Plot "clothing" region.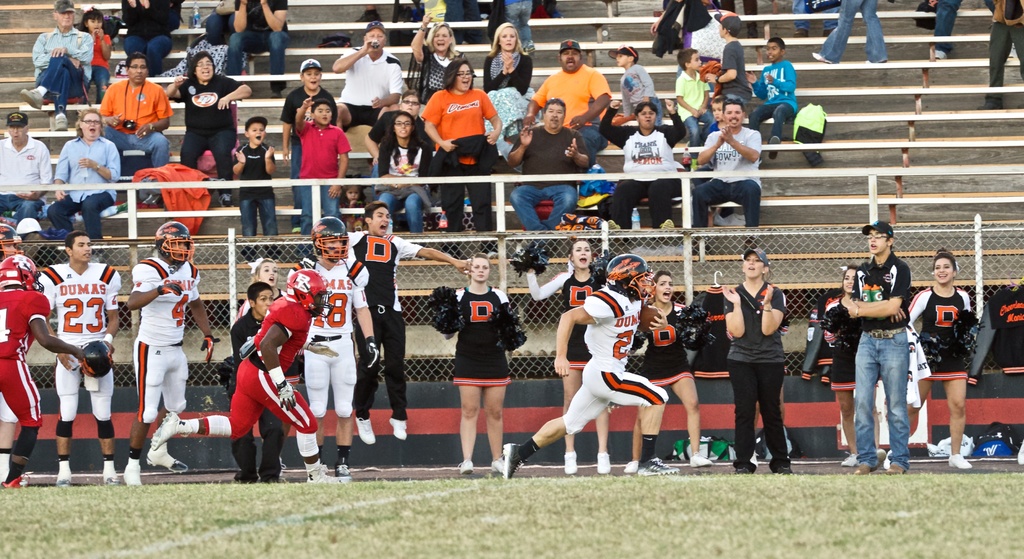
Plotted at 852,251,911,472.
